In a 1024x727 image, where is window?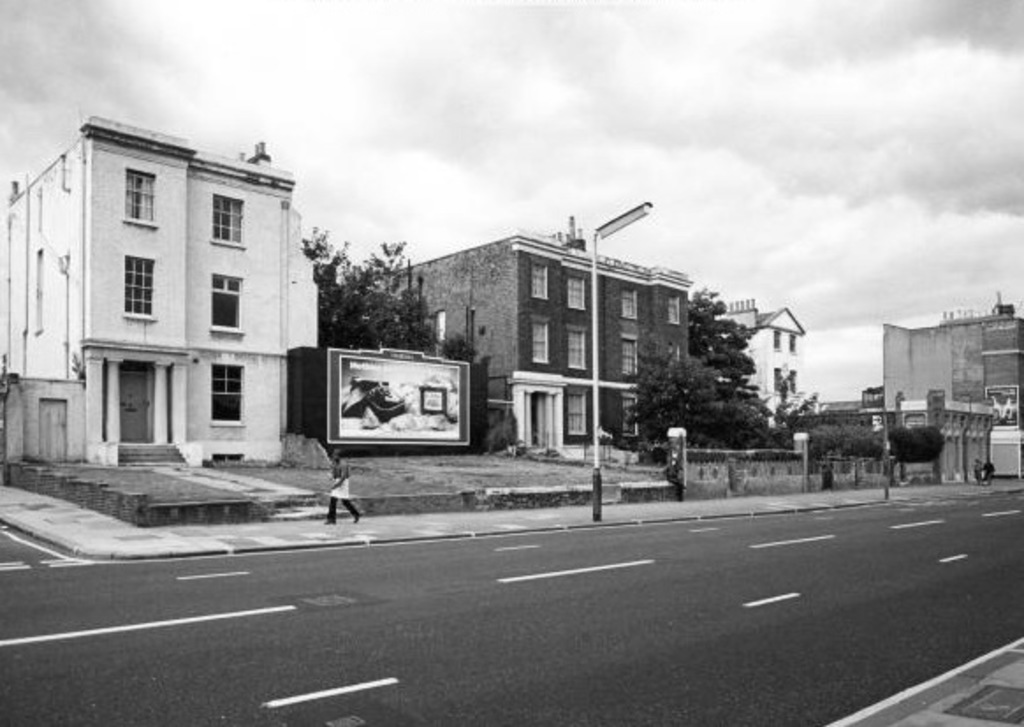
[123, 167, 155, 218].
